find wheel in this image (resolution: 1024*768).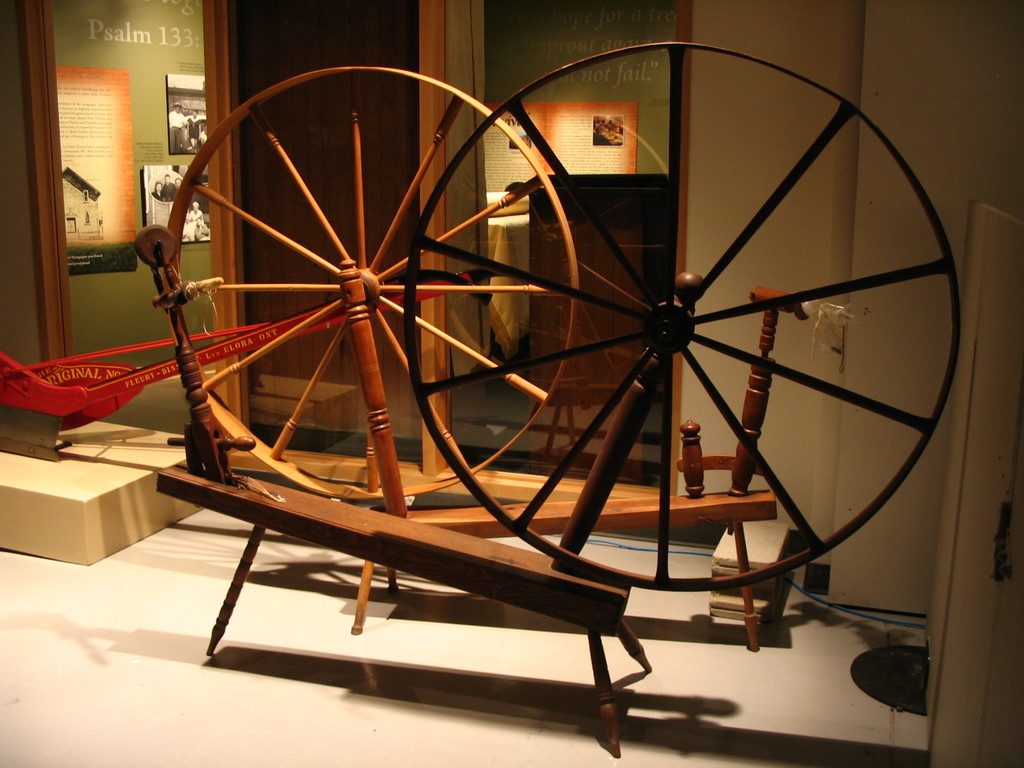
<region>166, 63, 583, 495</region>.
